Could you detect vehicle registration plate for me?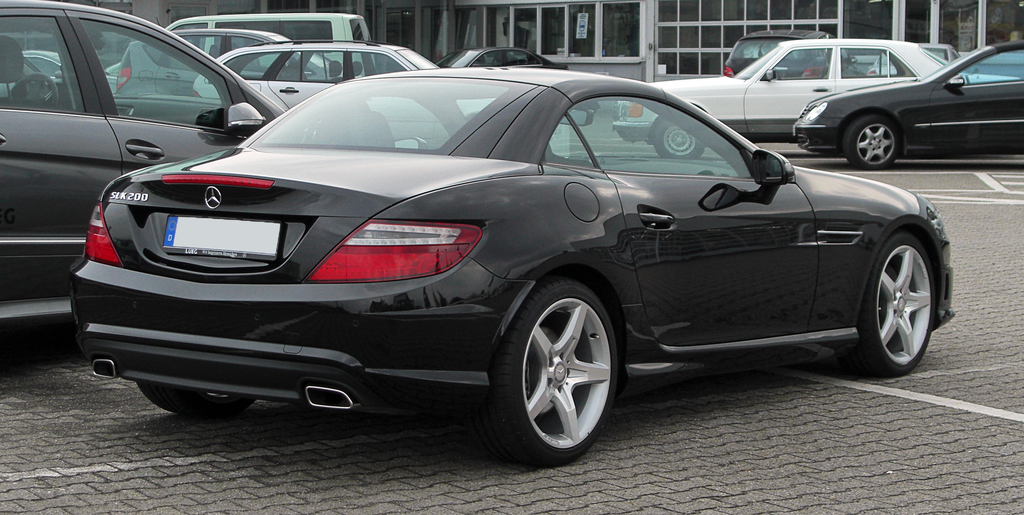
Detection result: pyautogui.locateOnScreen(158, 211, 287, 260).
